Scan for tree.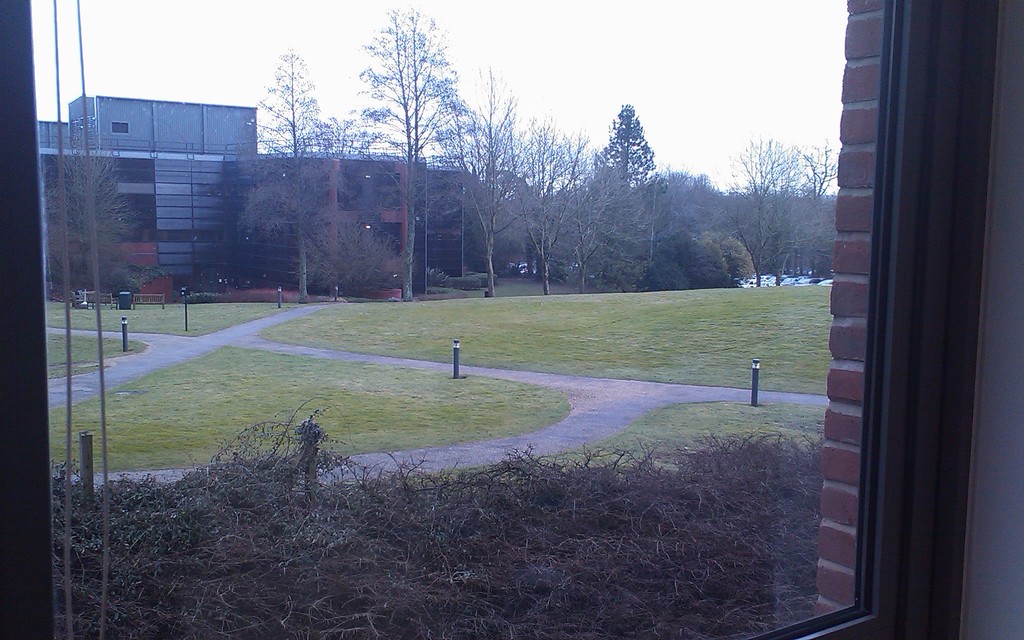
Scan result: x1=348, y1=6, x2=482, y2=304.
